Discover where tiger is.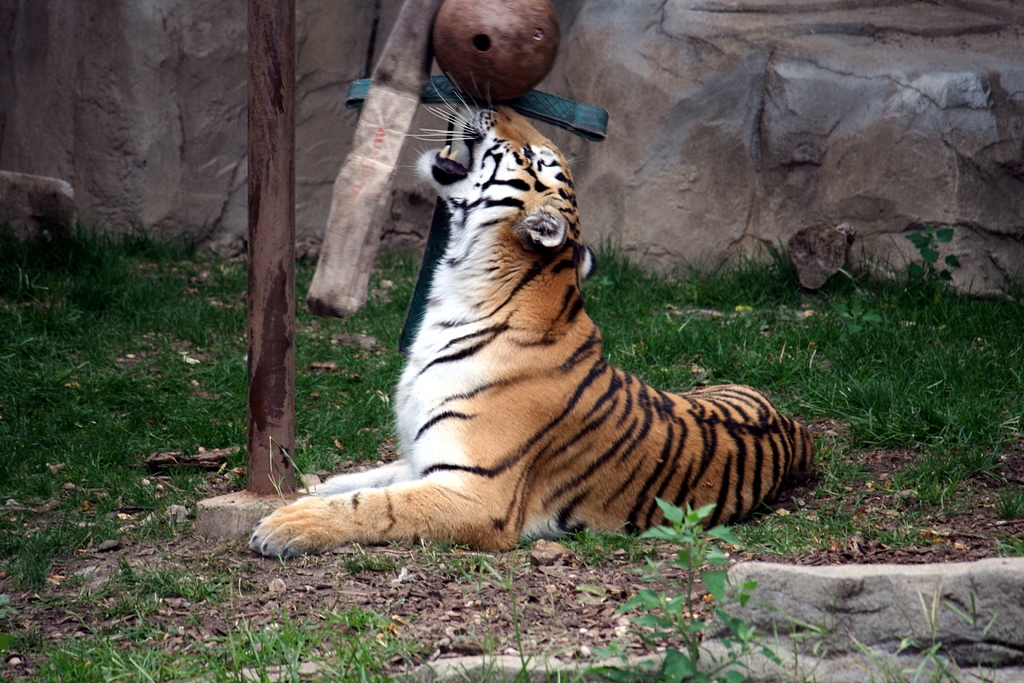
Discovered at 248, 69, 815, 561.
